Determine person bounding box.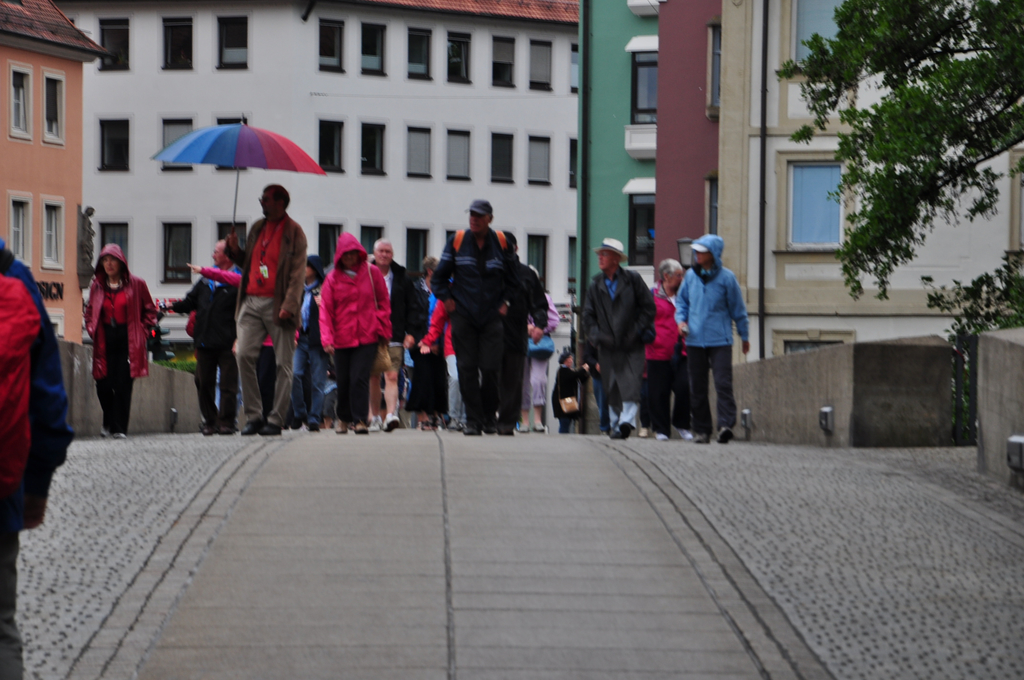
Determined: Rect(184, 261, 301, 421).
